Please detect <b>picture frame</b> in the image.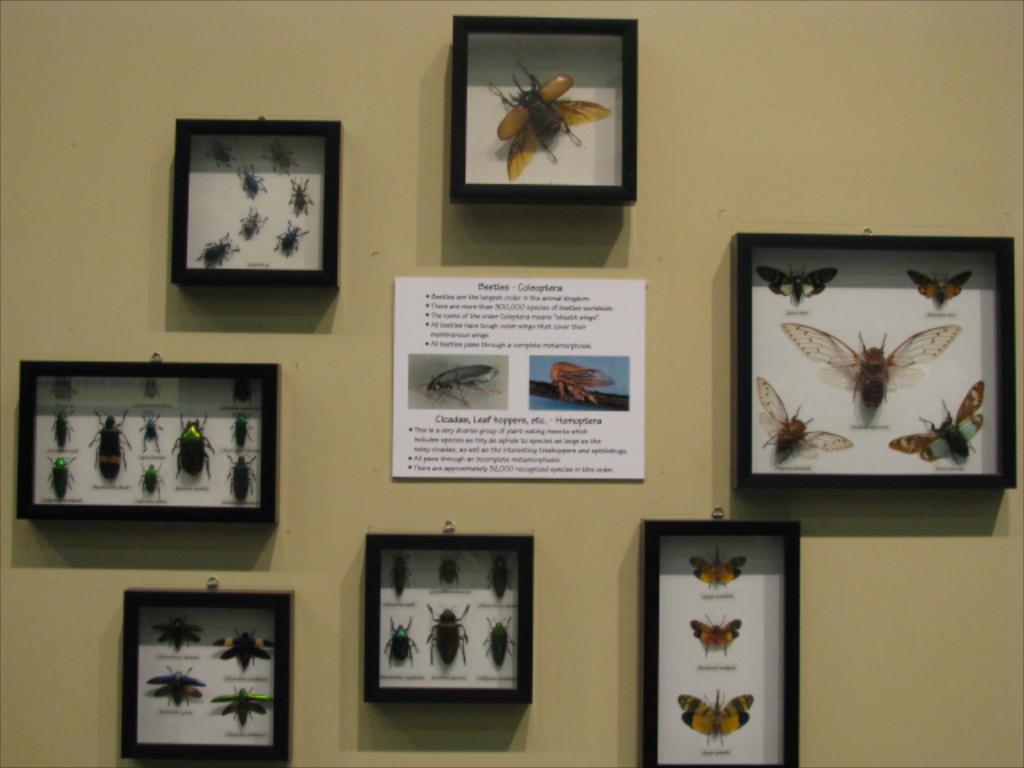
region(152, 107, 354, 341).
